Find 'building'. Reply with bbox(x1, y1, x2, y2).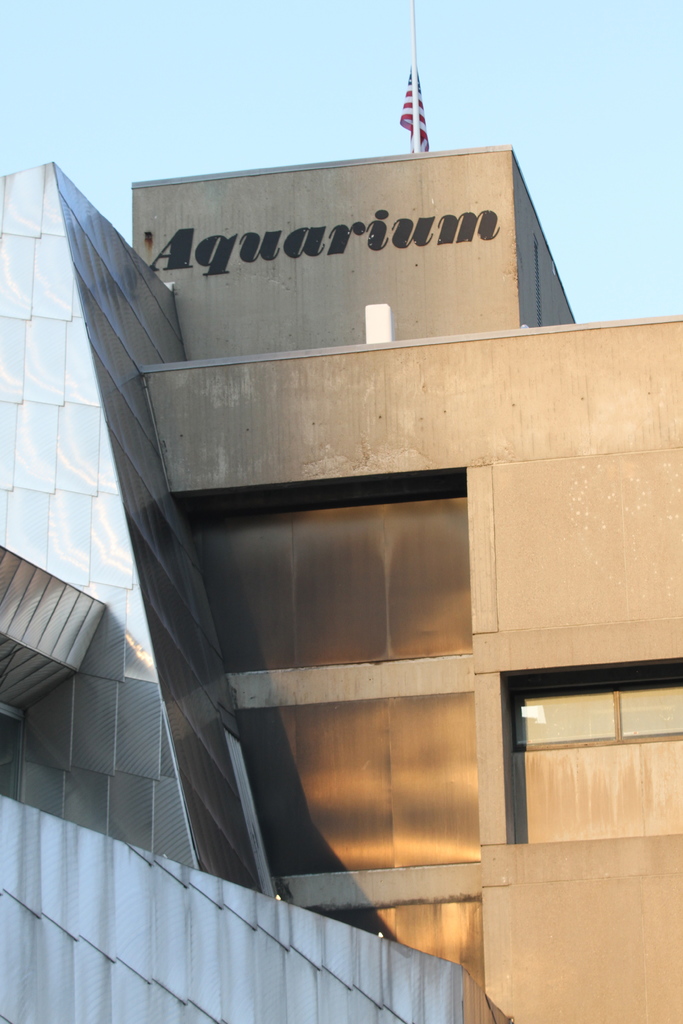
bbox(0, 143, 679, 1023).
